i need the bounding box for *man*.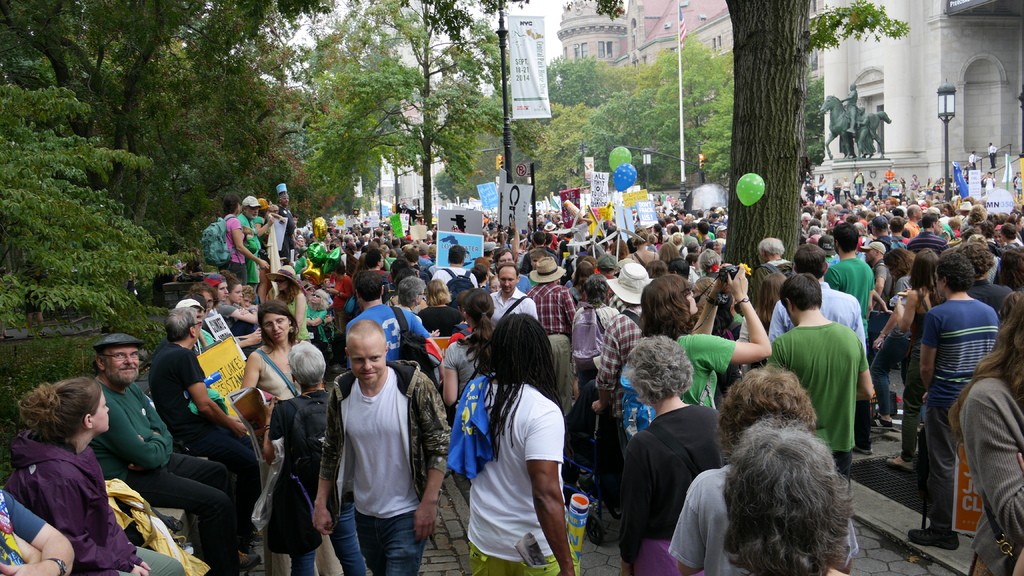
Here it is: [x1=90, y1=330, x2=253, y2=574].
